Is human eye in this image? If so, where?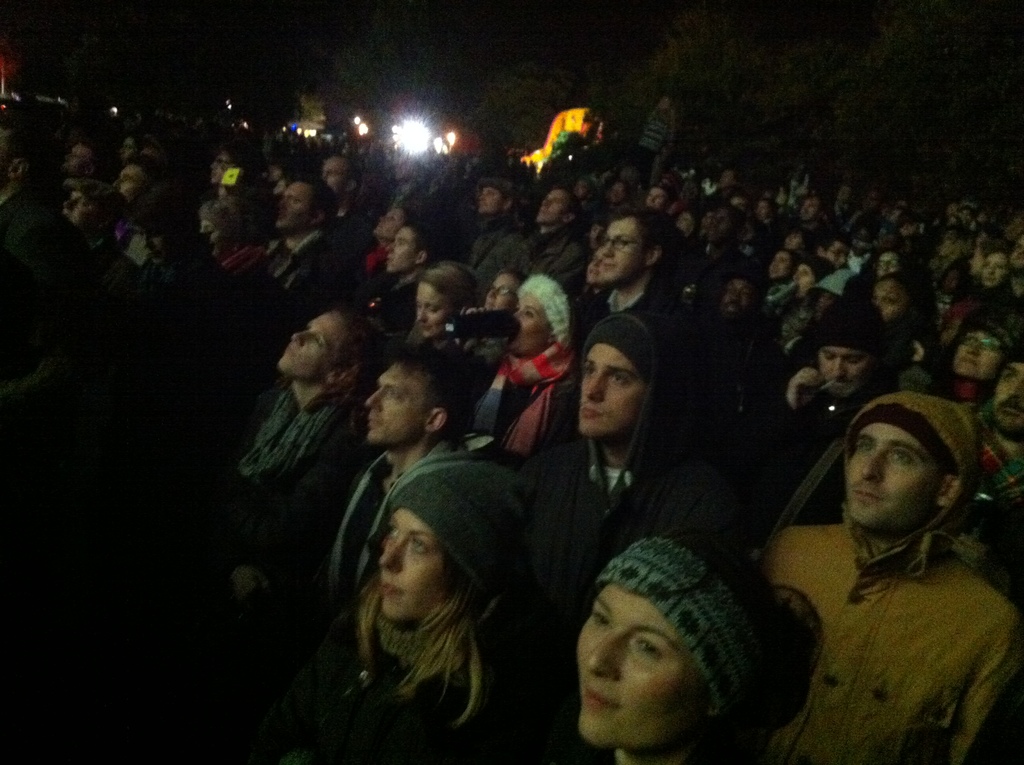
Yes, at 964 335 973 344.
